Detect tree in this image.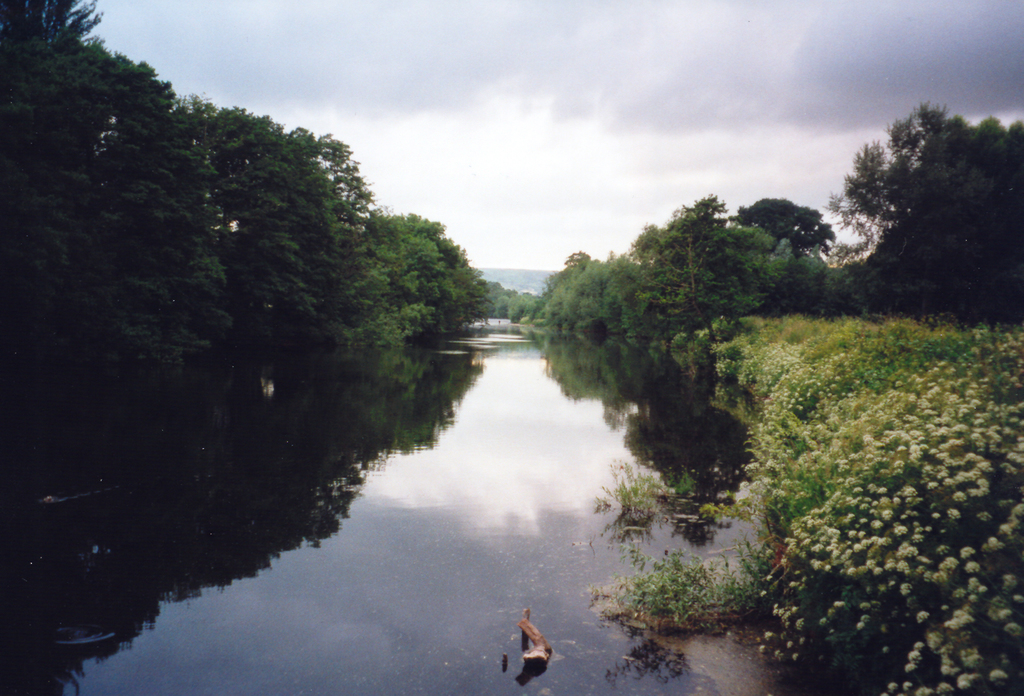
Detection: <bbox>254, 112, 365, 346</bbox>.
